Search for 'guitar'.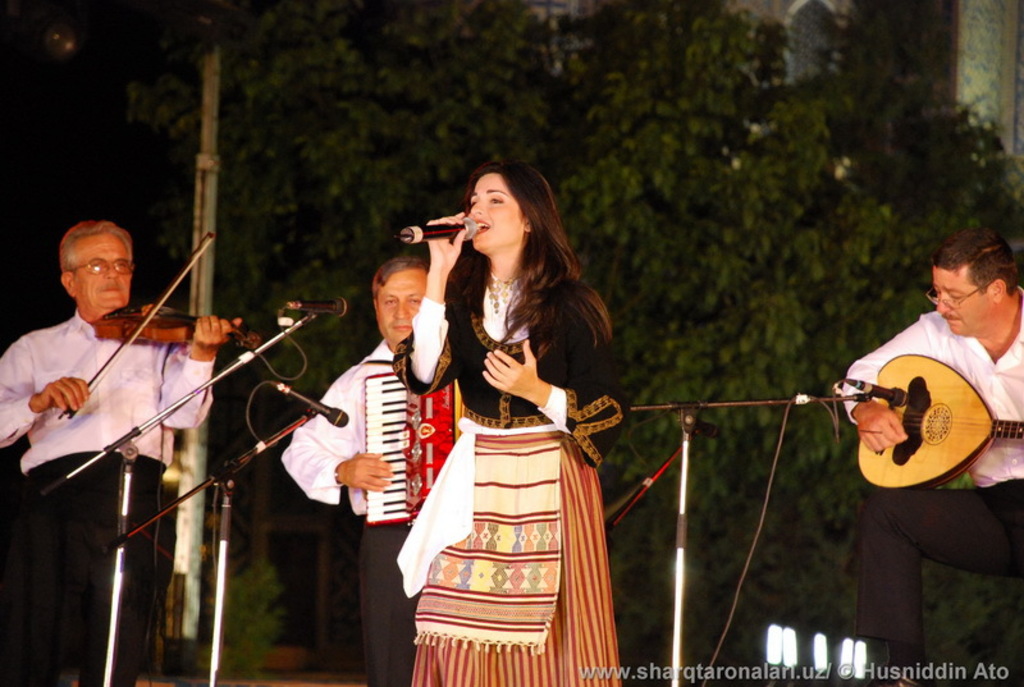
Found at detection(842, 357, 1015, 494).
